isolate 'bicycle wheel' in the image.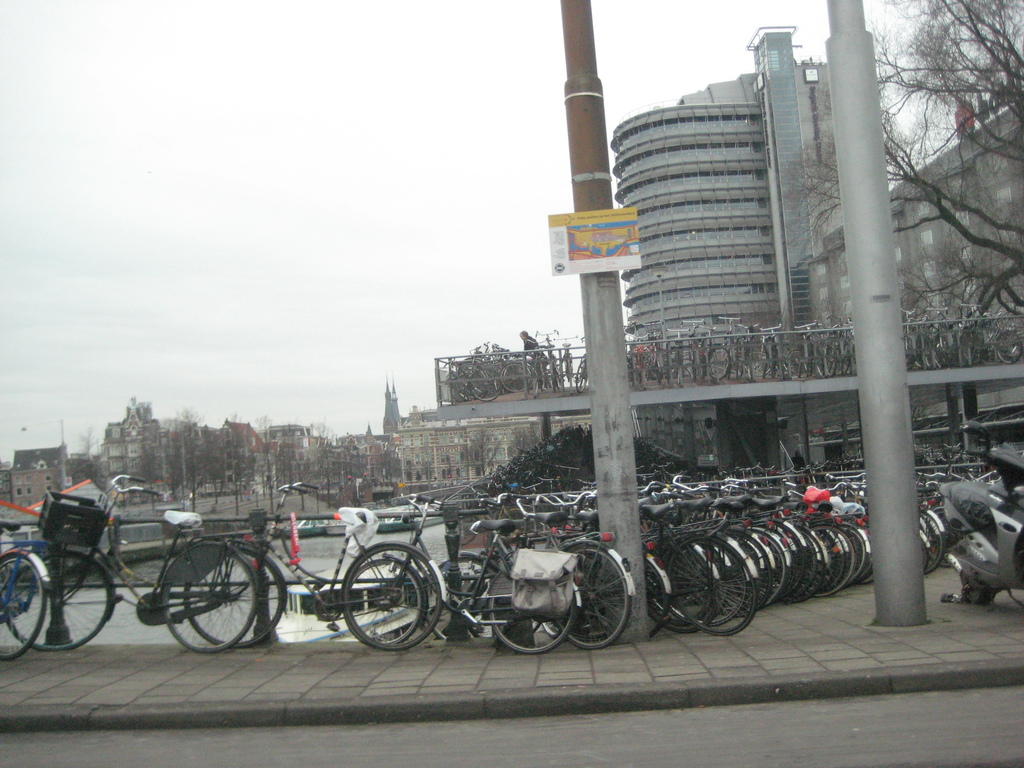
Isolated region: (left=0, top=550, right=49, bottom=662).
